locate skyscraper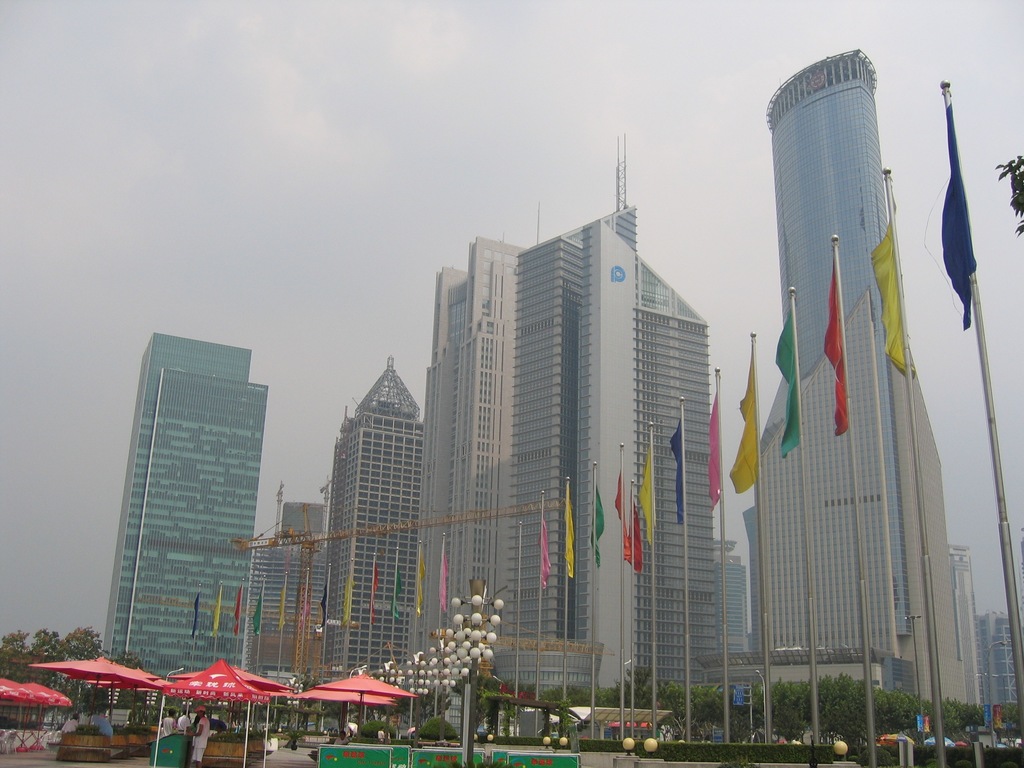
(left=758, top=49, right=966, bottom=705)
